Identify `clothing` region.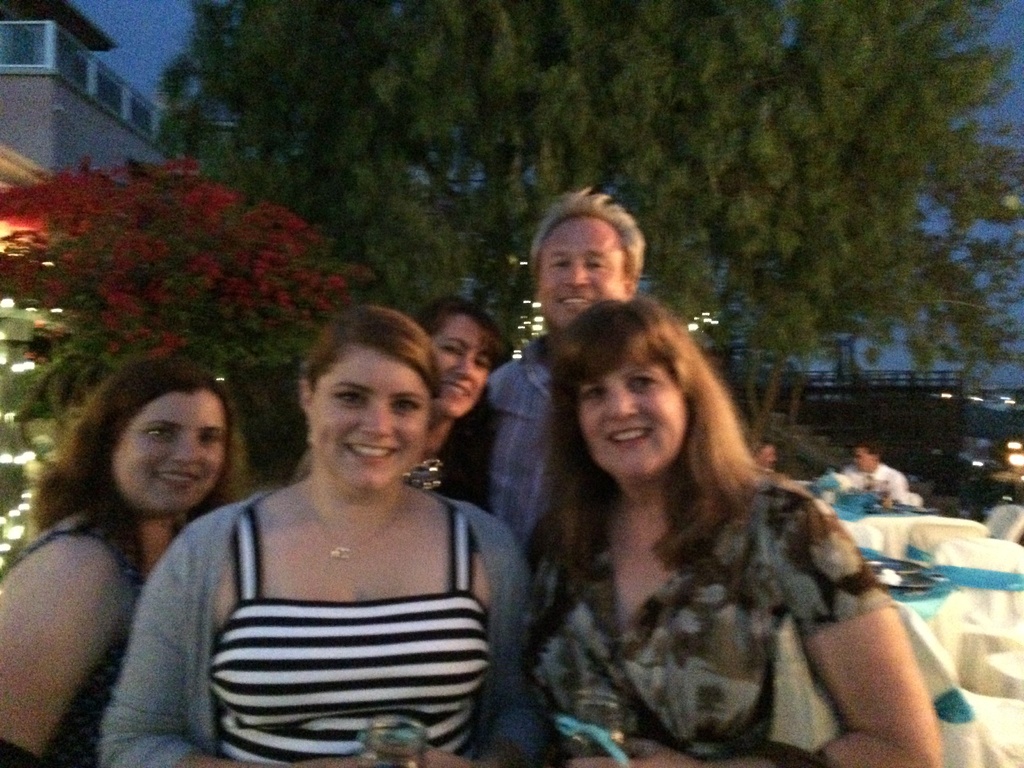
Region: [x1=477, y1=404, x2=906, y2=759].
